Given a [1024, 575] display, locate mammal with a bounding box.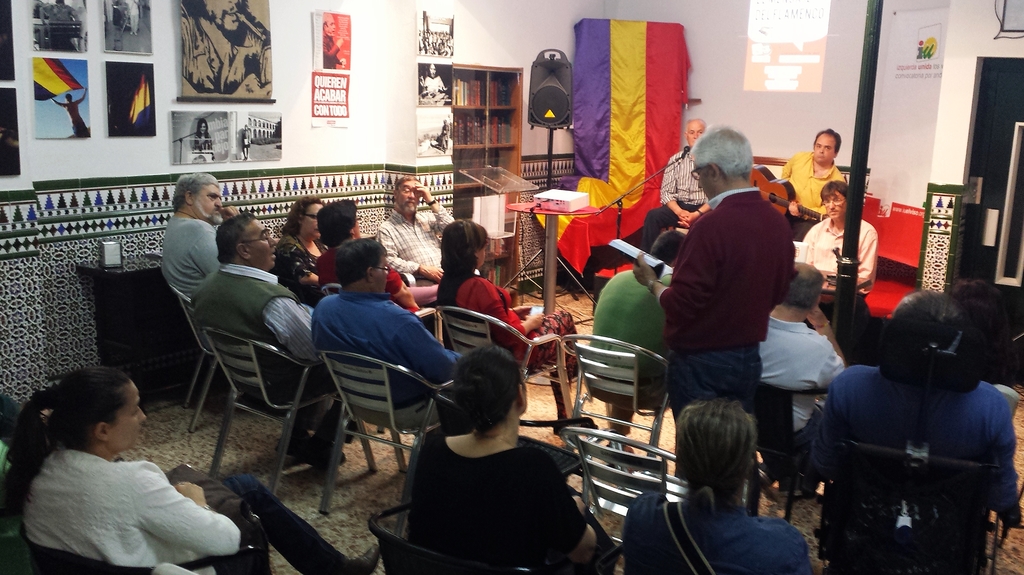
Located: region(314, 232, 463, 441).
